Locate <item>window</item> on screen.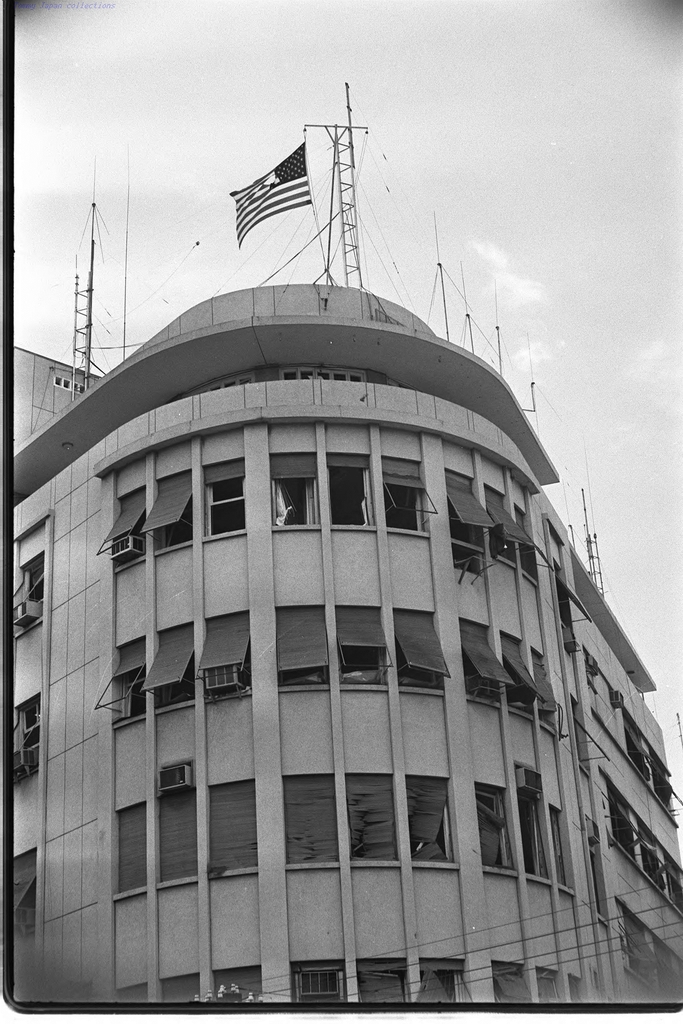
On screen at 113/980/145/1003.
